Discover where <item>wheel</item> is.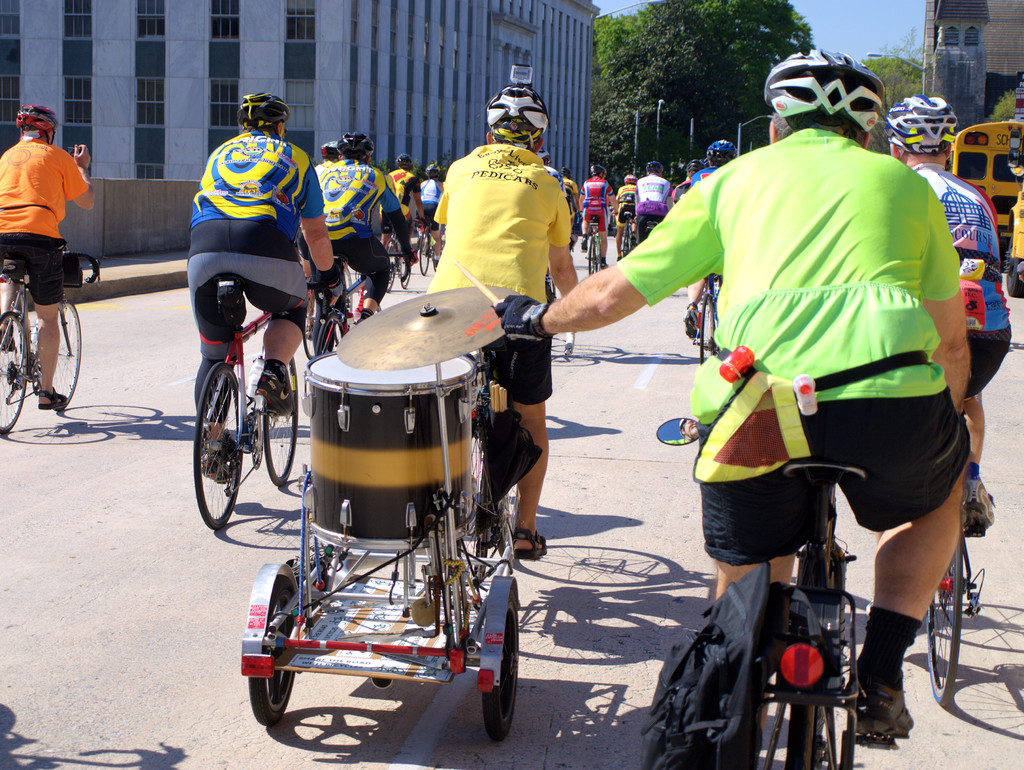
Discovered at [left=421, top=231, right=428, bottom=273].
